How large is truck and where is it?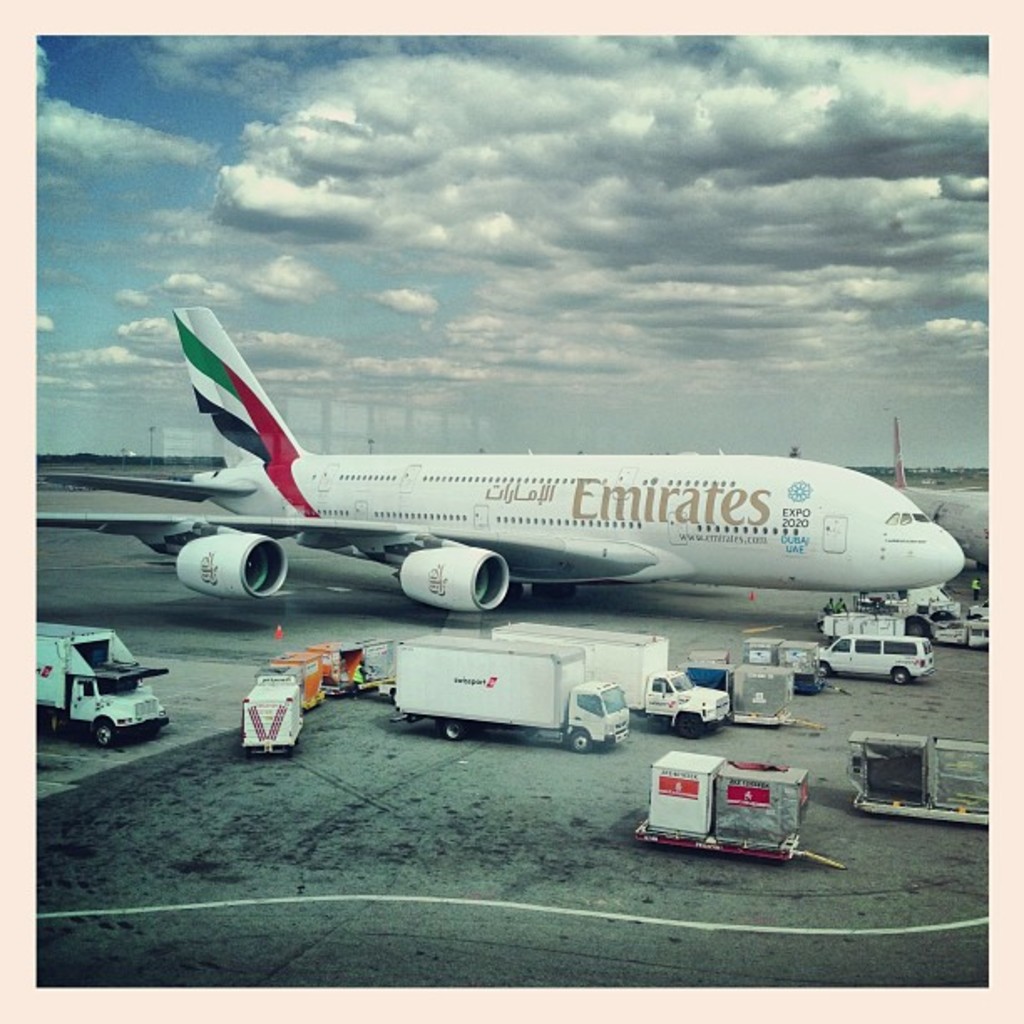
Bounding box: 316,634,395,699.
